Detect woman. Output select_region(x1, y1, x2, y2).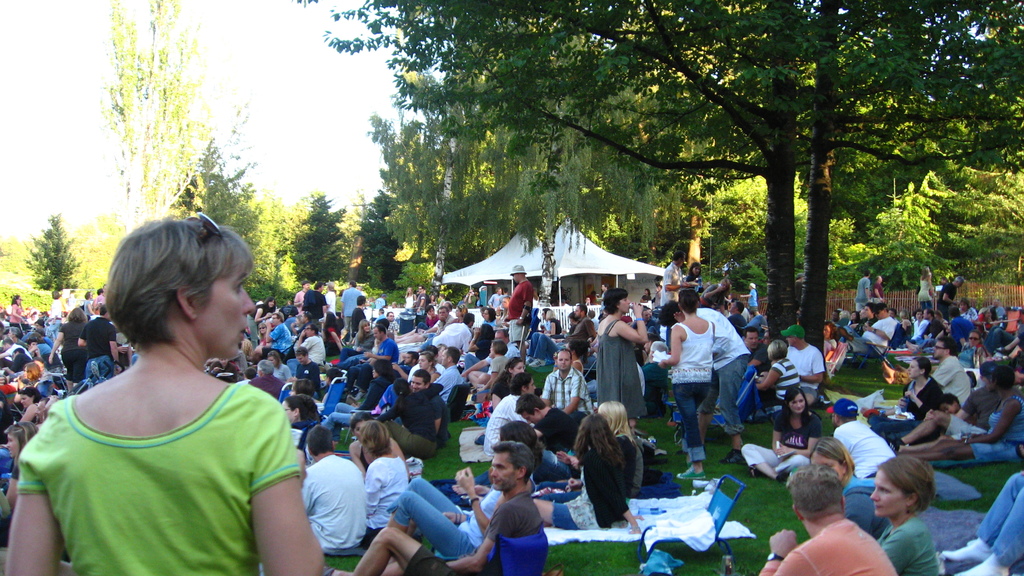
select_region(753, 340, 799, 409).
